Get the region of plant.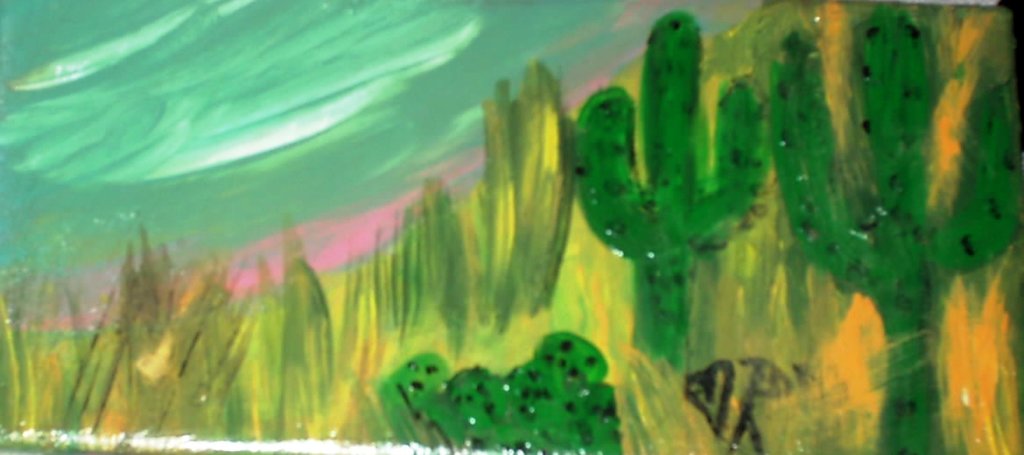
767 5 1023 454.
